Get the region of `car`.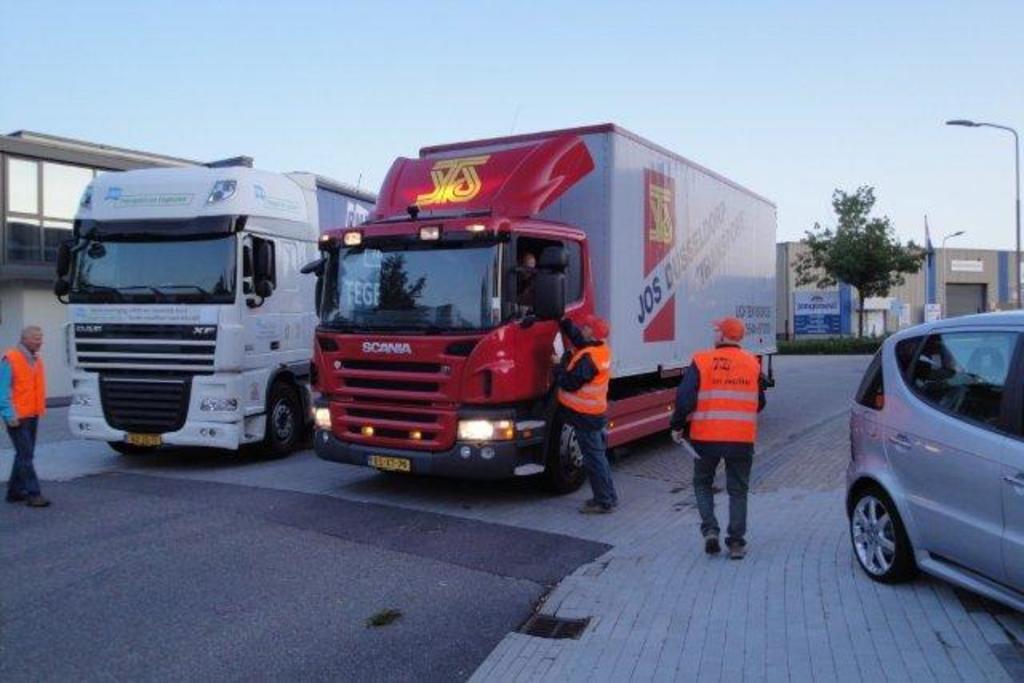
x1=843 y1=310 x2=1022 y2=616.
